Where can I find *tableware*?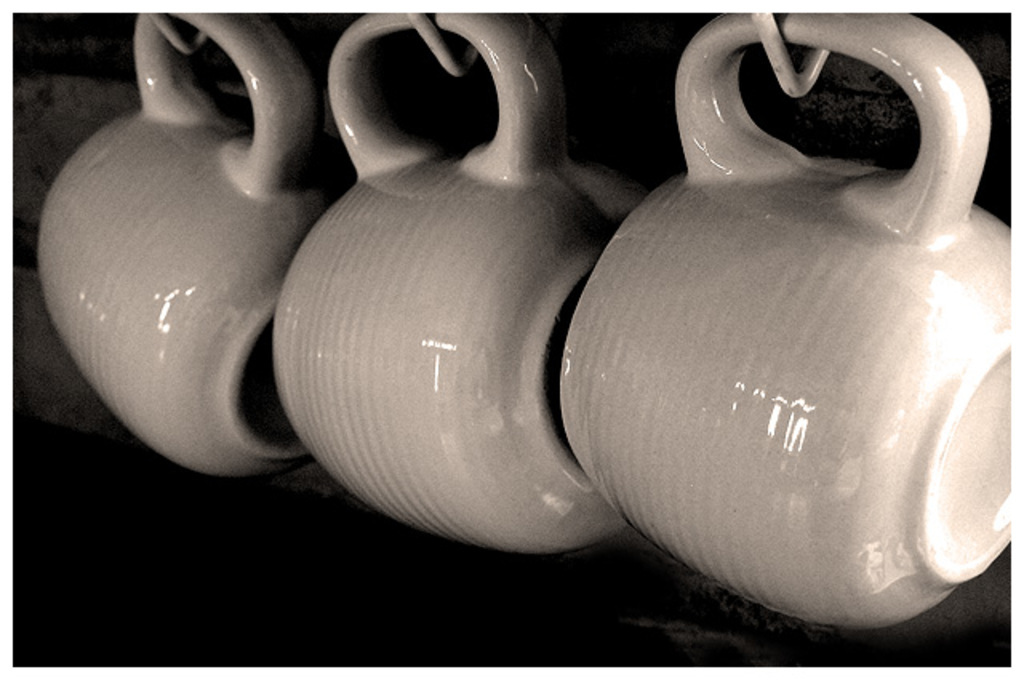
You can find it at left=579, top=62, right=1013, bottom=610.
